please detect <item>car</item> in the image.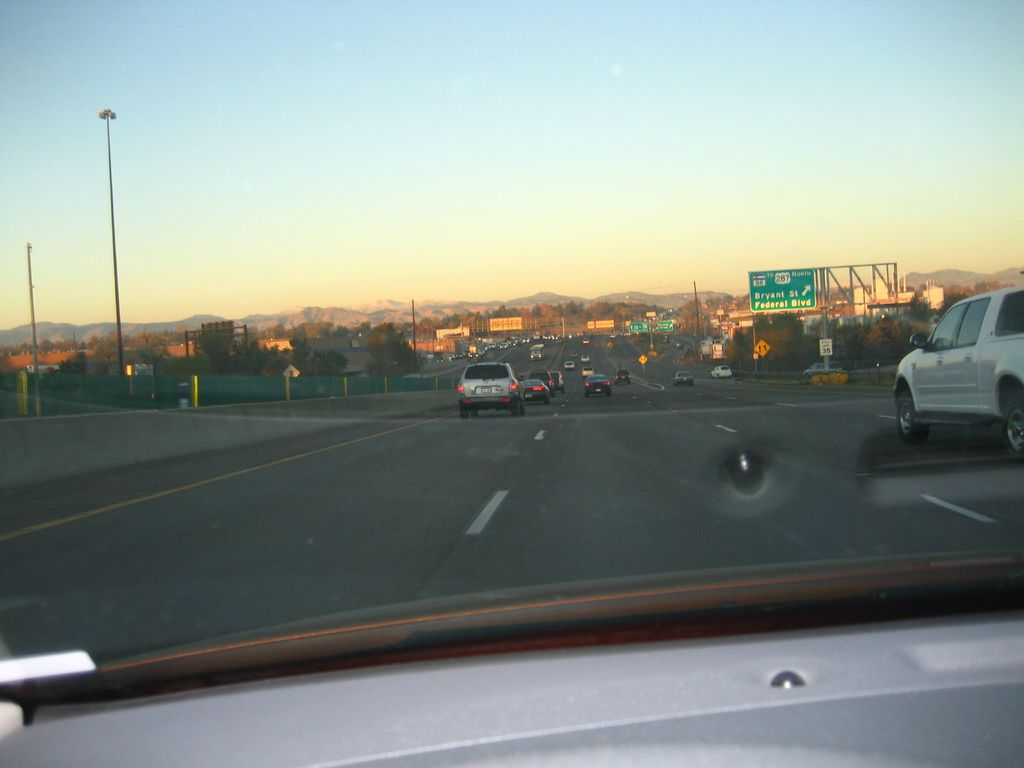
(left=529, top=371, right=555, bottom=395).
